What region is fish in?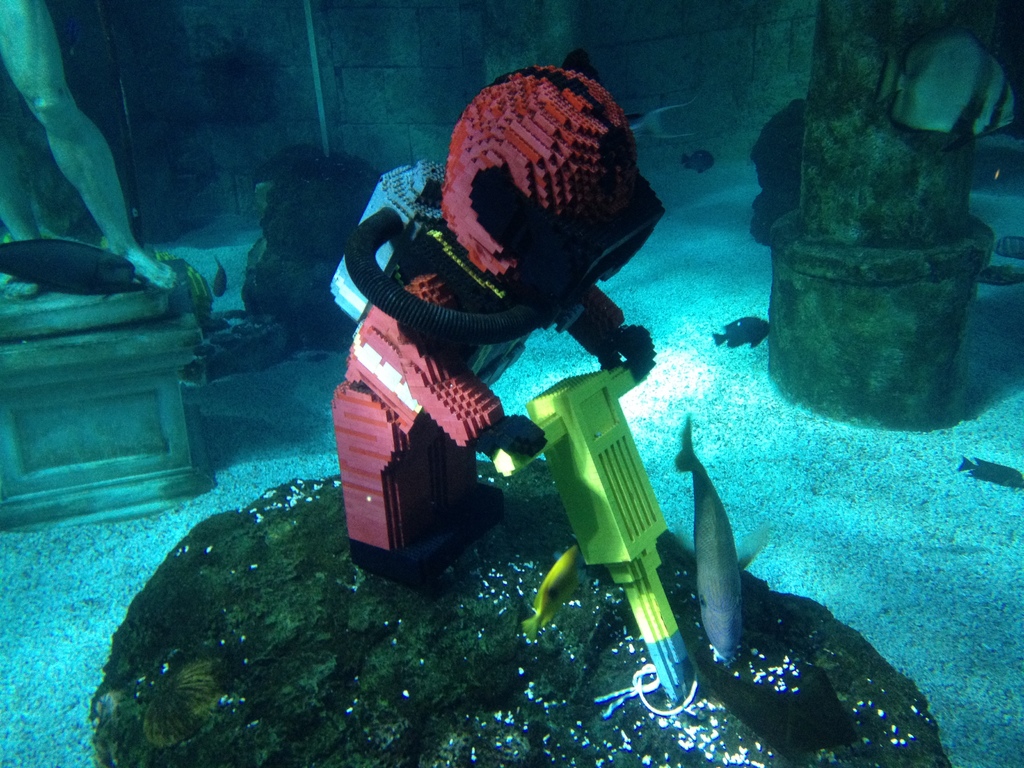
bbox=[0, 219, 143, 299].
